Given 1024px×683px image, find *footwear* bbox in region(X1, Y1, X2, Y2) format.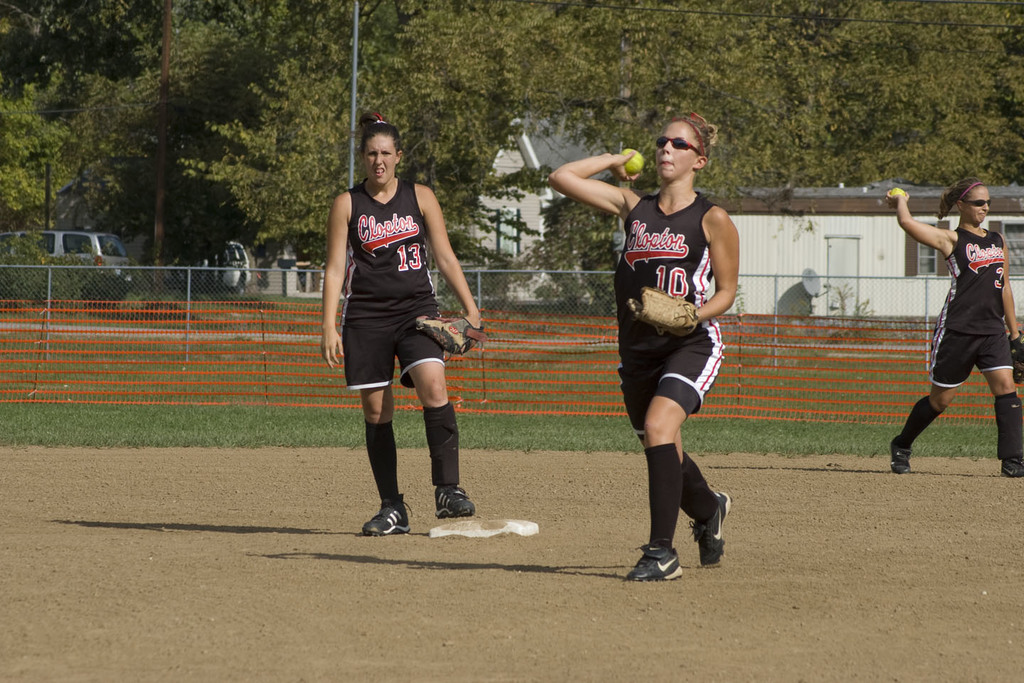
region(622, 541, 687, 583).
